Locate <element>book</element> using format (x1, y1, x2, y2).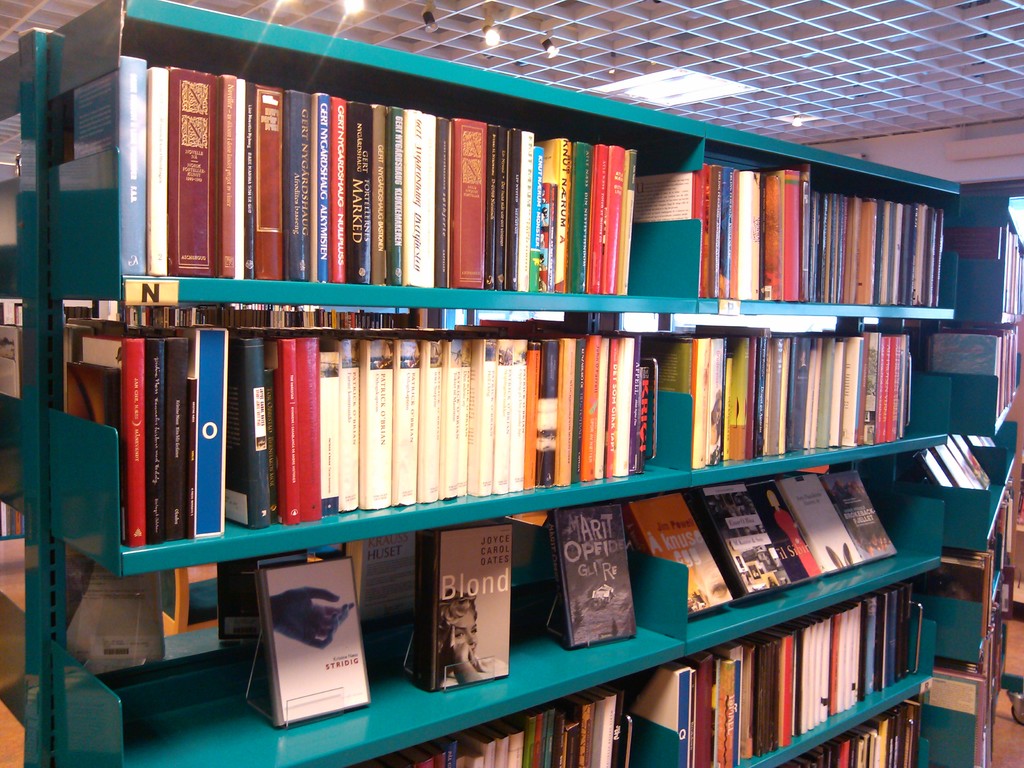
(822, 463, 892, 566).
